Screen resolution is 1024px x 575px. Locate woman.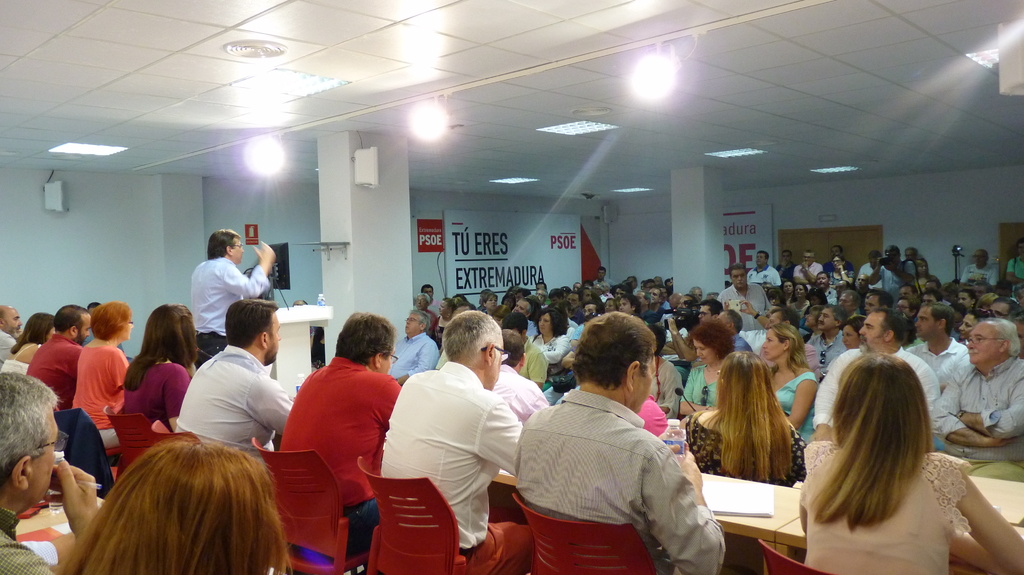
x1=761 y1=322 x2=821 y2=443.
